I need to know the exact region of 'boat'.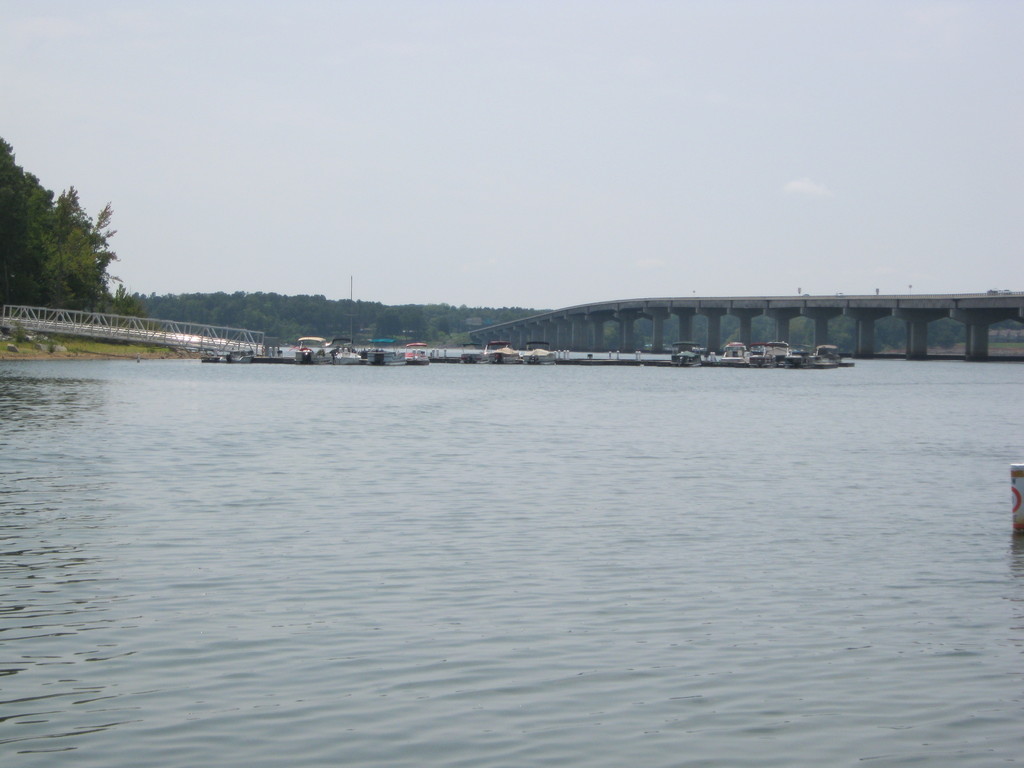
Region: (left=365, top=340, right=402, bottom=362).
